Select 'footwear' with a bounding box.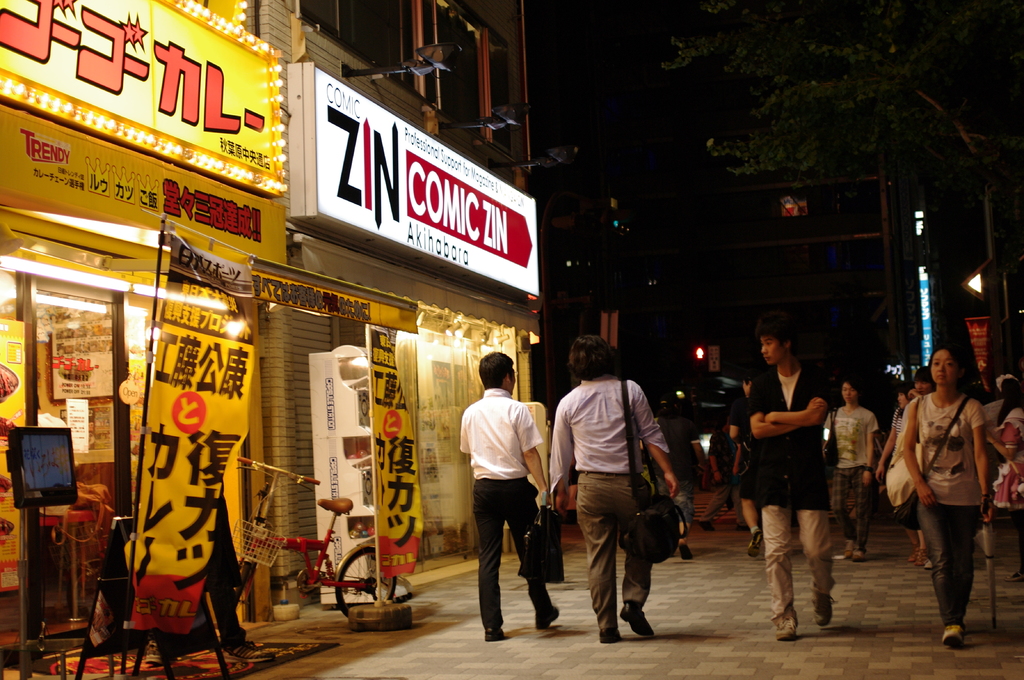
rect(854, 550, 867, 565).
